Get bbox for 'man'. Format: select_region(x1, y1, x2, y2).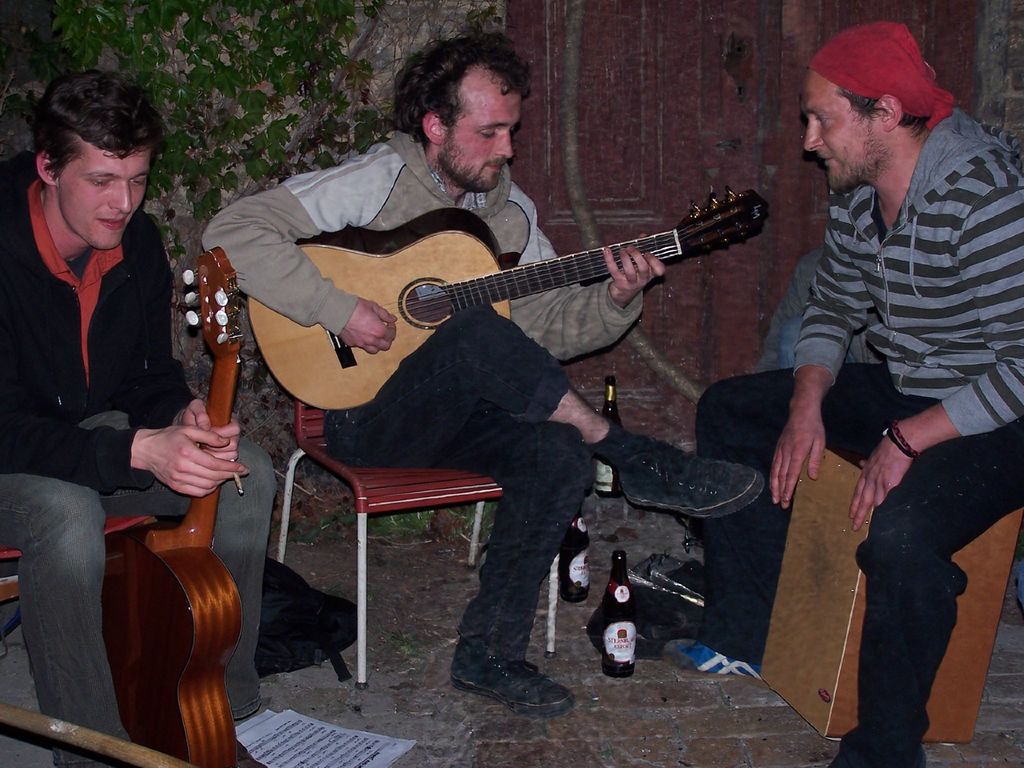
select_region(632, 17, 1023, 767).
